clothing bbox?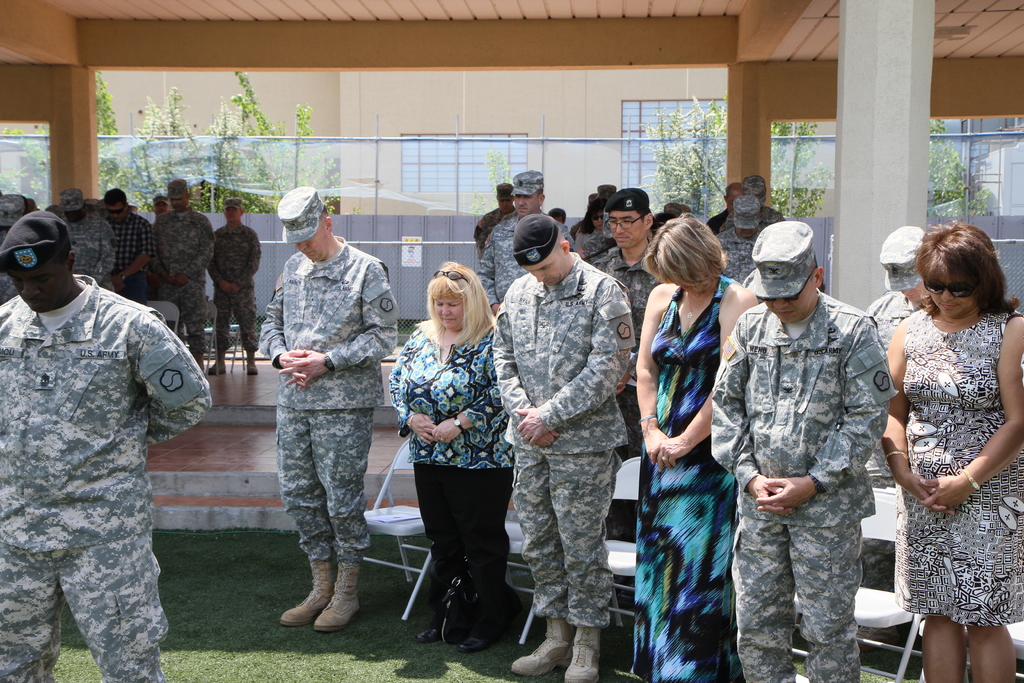
0/270/211/682
